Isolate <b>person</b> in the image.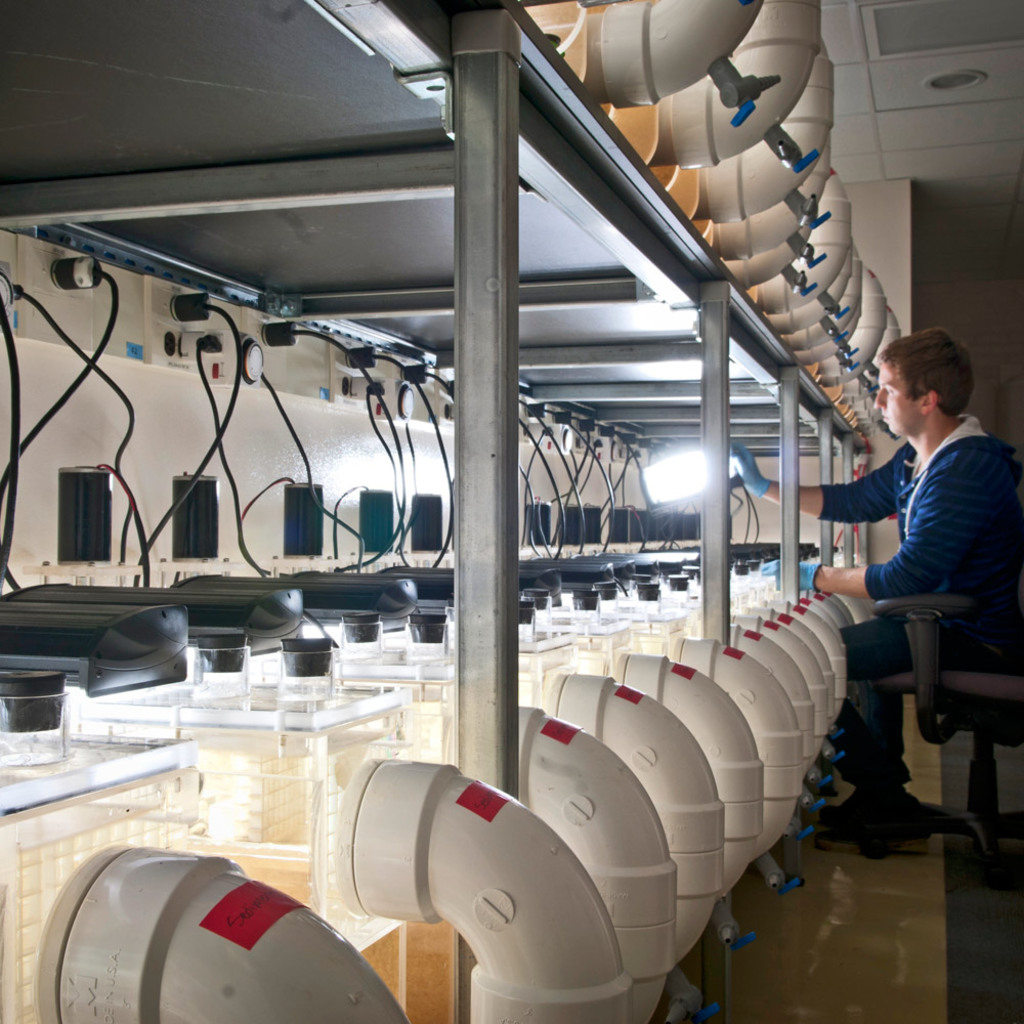
Isolated region: region(728, 327, 1023, 856).
